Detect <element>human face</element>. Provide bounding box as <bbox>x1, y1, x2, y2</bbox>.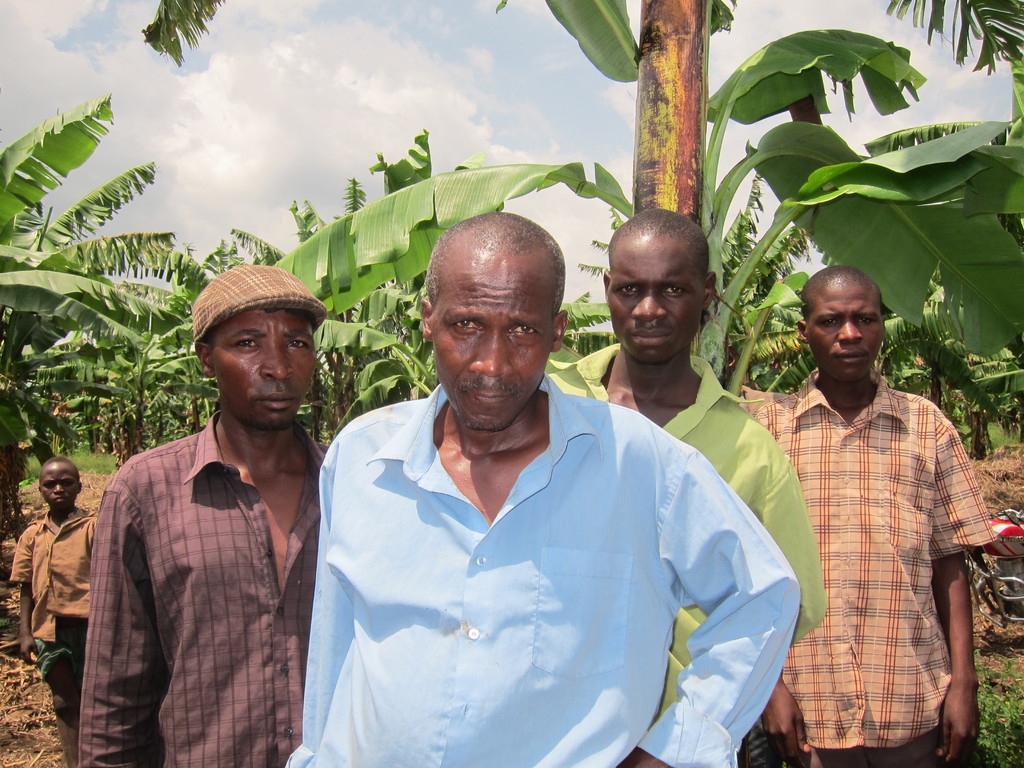
<bbox>804, 278, 891, 383</bbox>.
